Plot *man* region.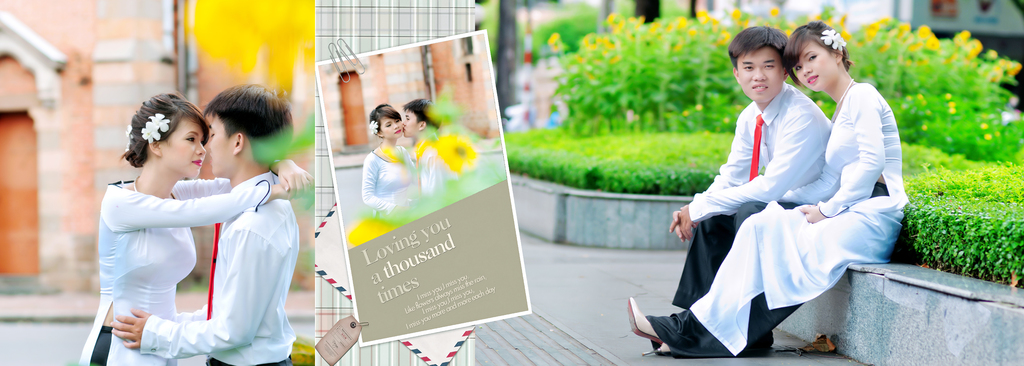
Plotted at l=652, t=35, r=892, b=348.
